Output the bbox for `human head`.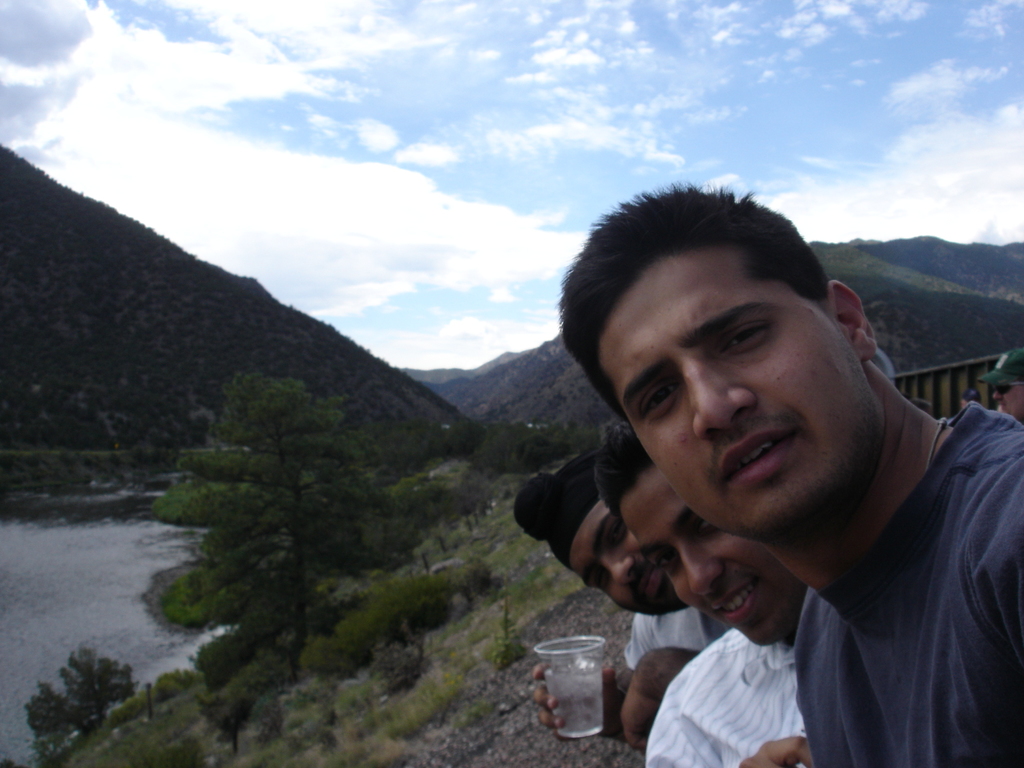
crop(990, 344, 1023, 417).
